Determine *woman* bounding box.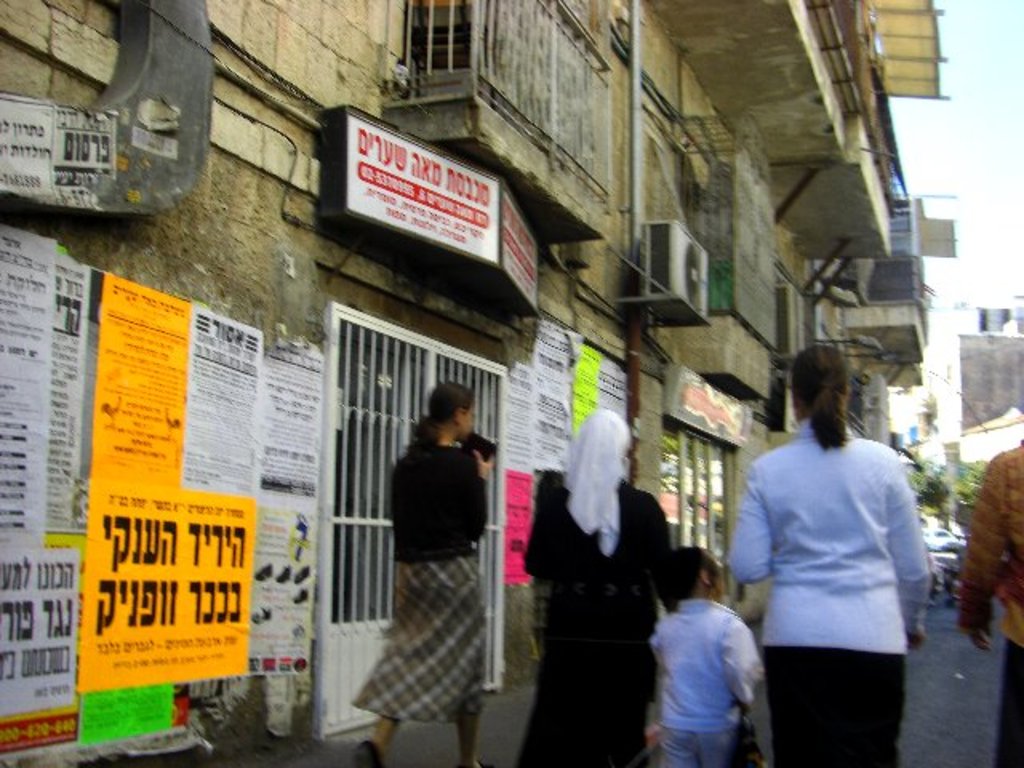
Determined: box=[952, 443, 1022, 766].
